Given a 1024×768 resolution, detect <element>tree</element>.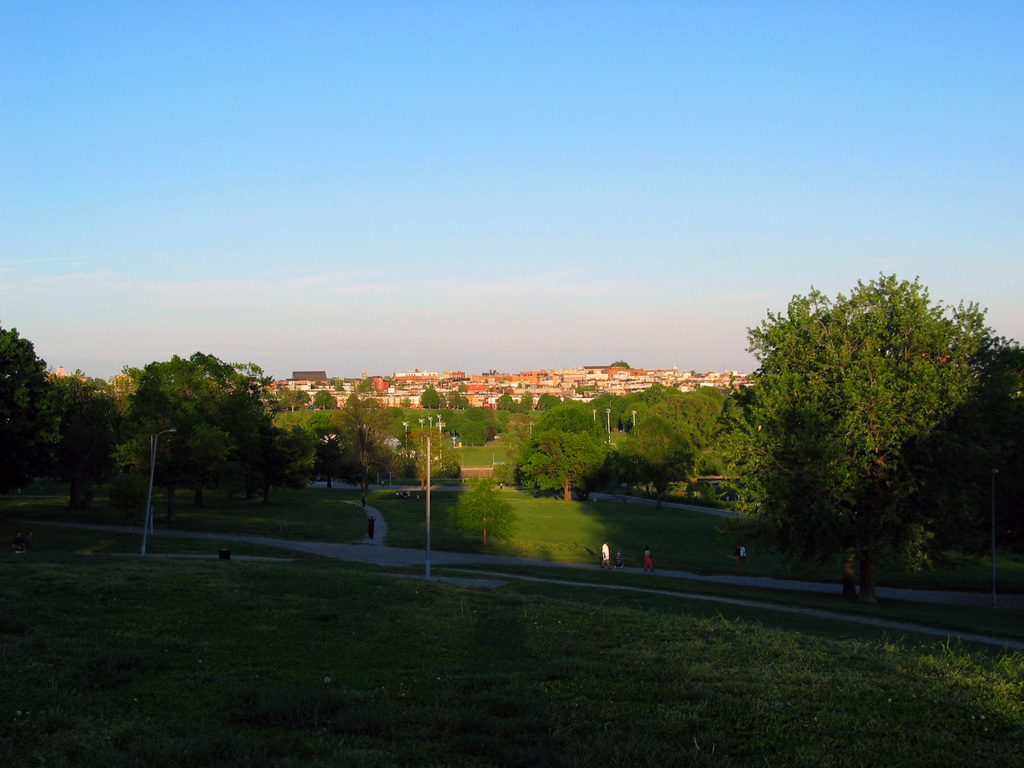
Rect(310, 387, 337, 407).
